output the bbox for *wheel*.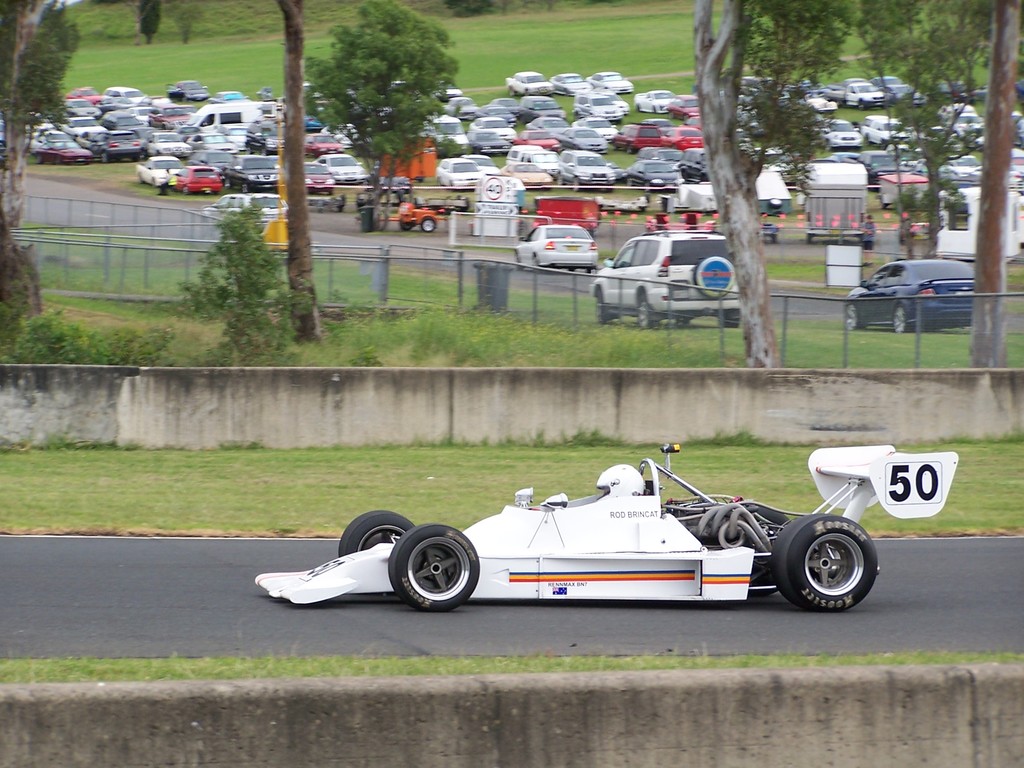
left=570, top=268, right=574, bottom=274.
